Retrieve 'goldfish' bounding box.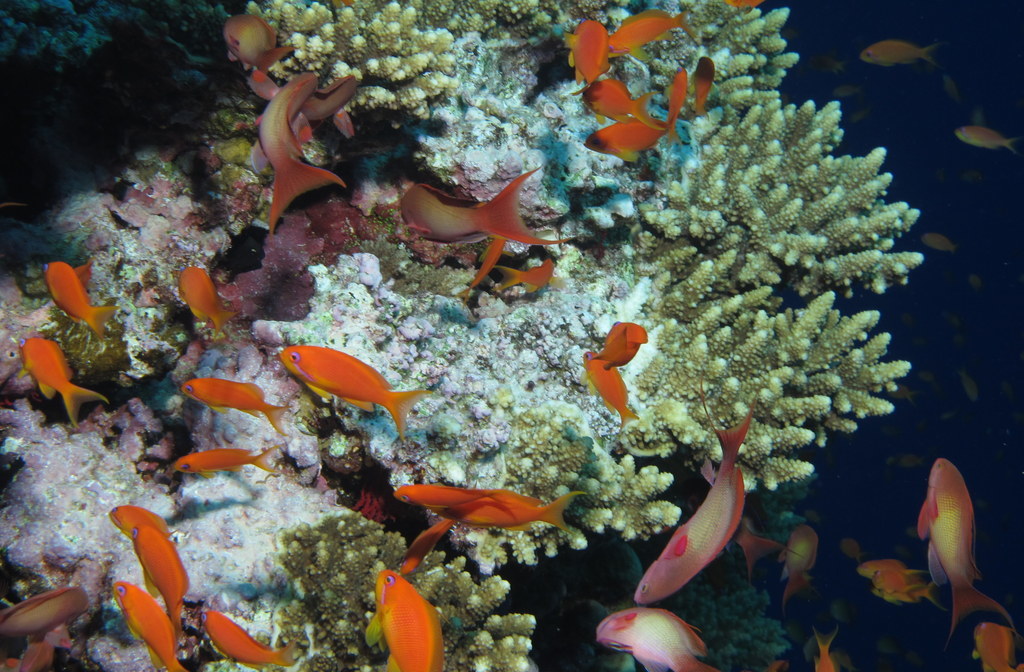
Bounding box: {"left": 286, "top": 352, "right": 441, "bottom": 432}.
